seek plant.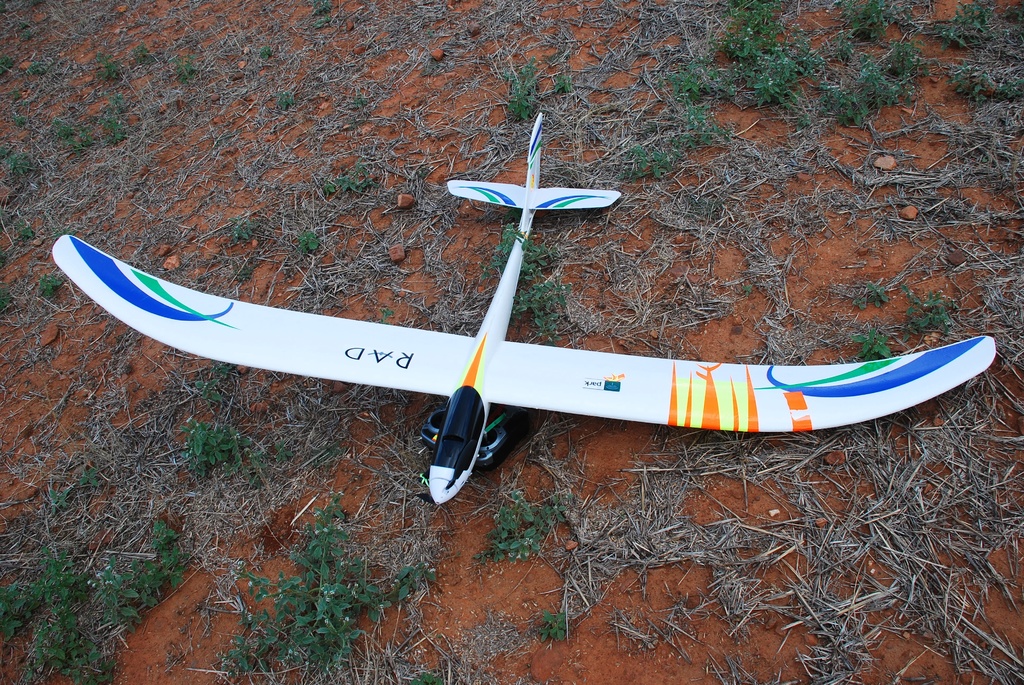
(x1=0, y1=287, x2=10, y2=314).
